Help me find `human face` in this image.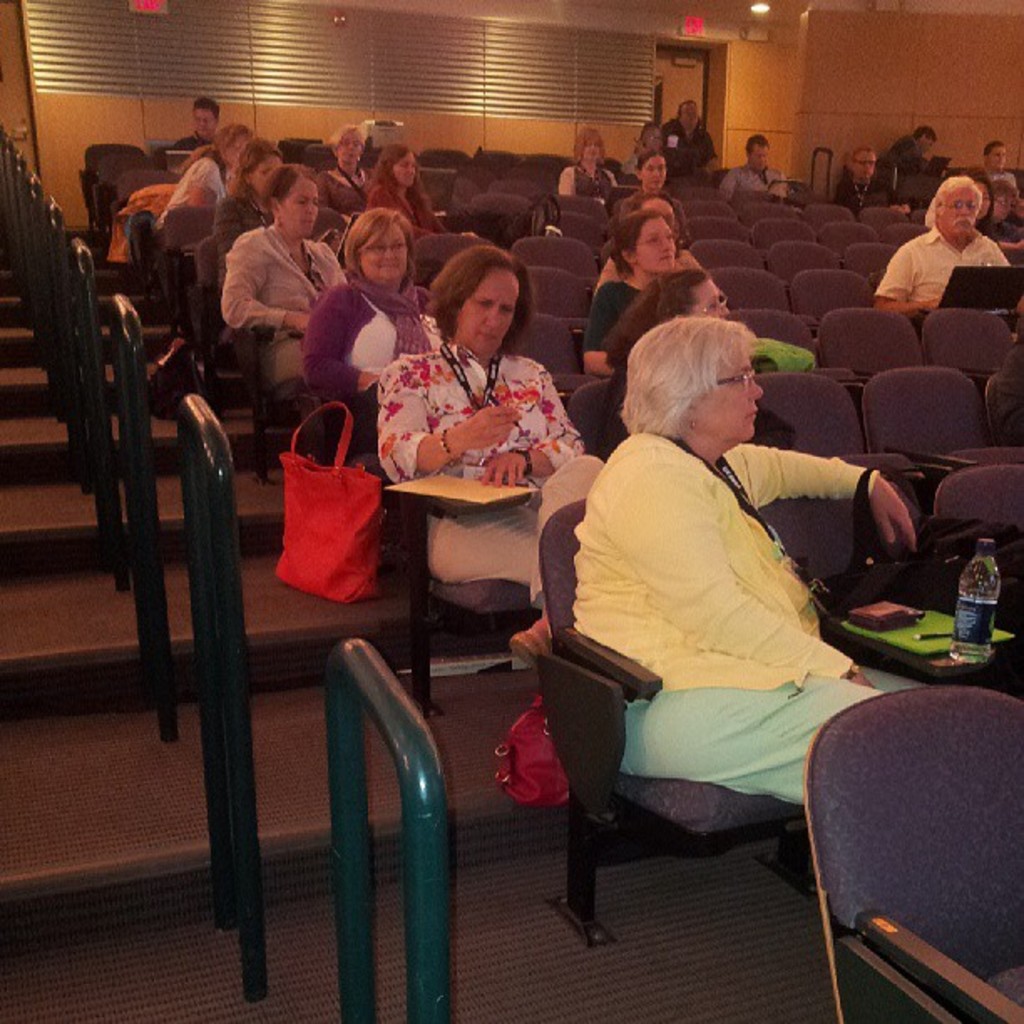
Found it: box(940, 189, 977, 236).
